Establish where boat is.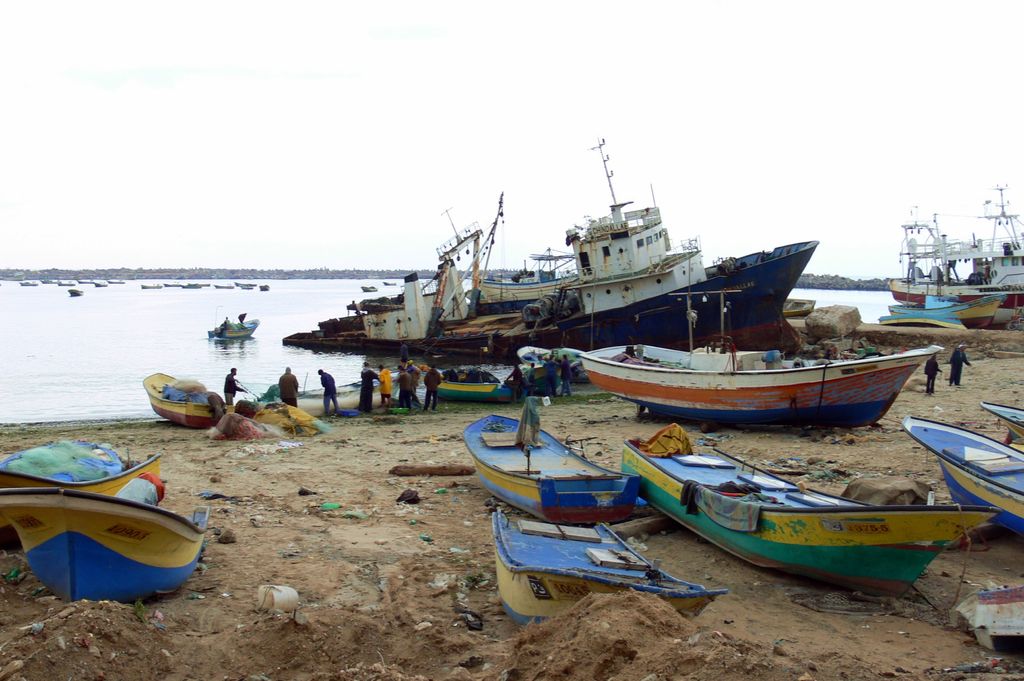
Established at x1=435, y1=379, x2=506, y2=403.
